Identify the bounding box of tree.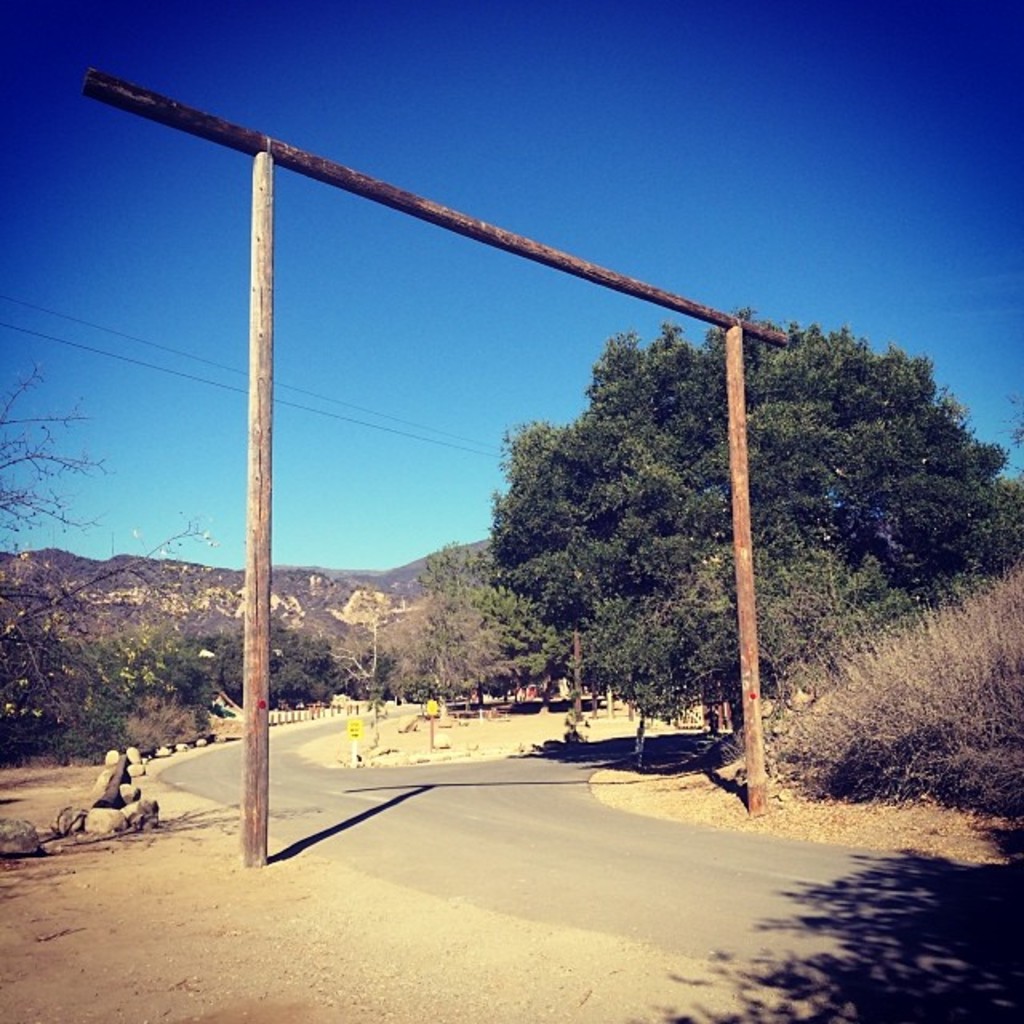
86, 622, 208, 750.
